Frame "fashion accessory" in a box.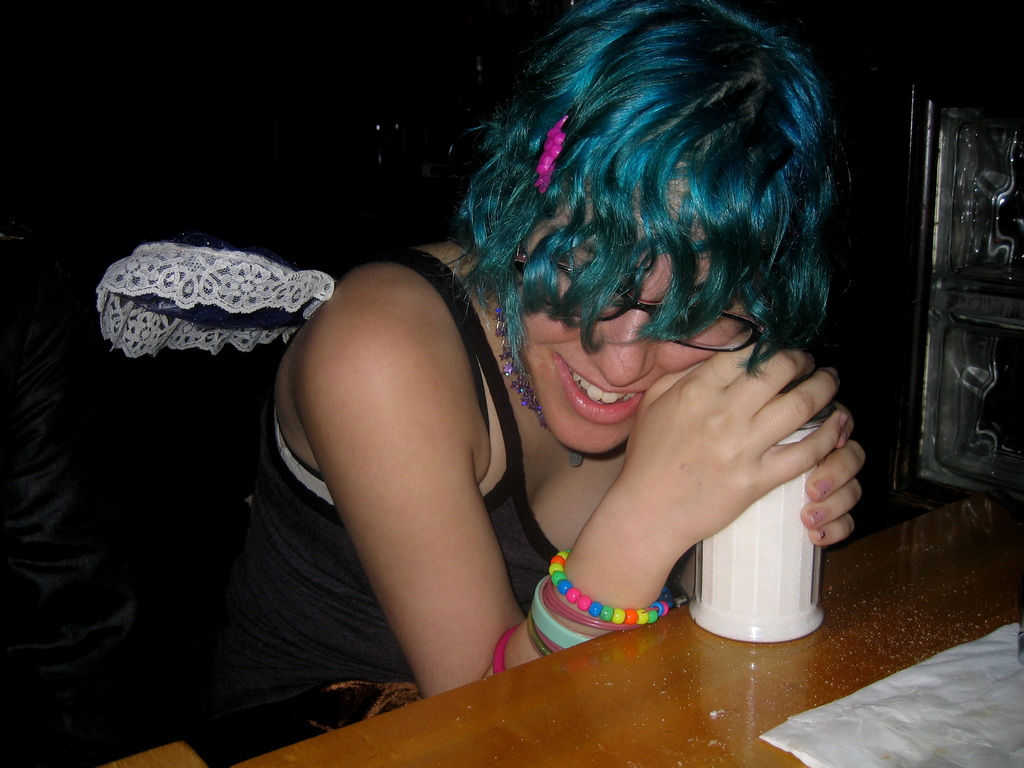
x1=493 y1=623 x2=521 y2=675.
